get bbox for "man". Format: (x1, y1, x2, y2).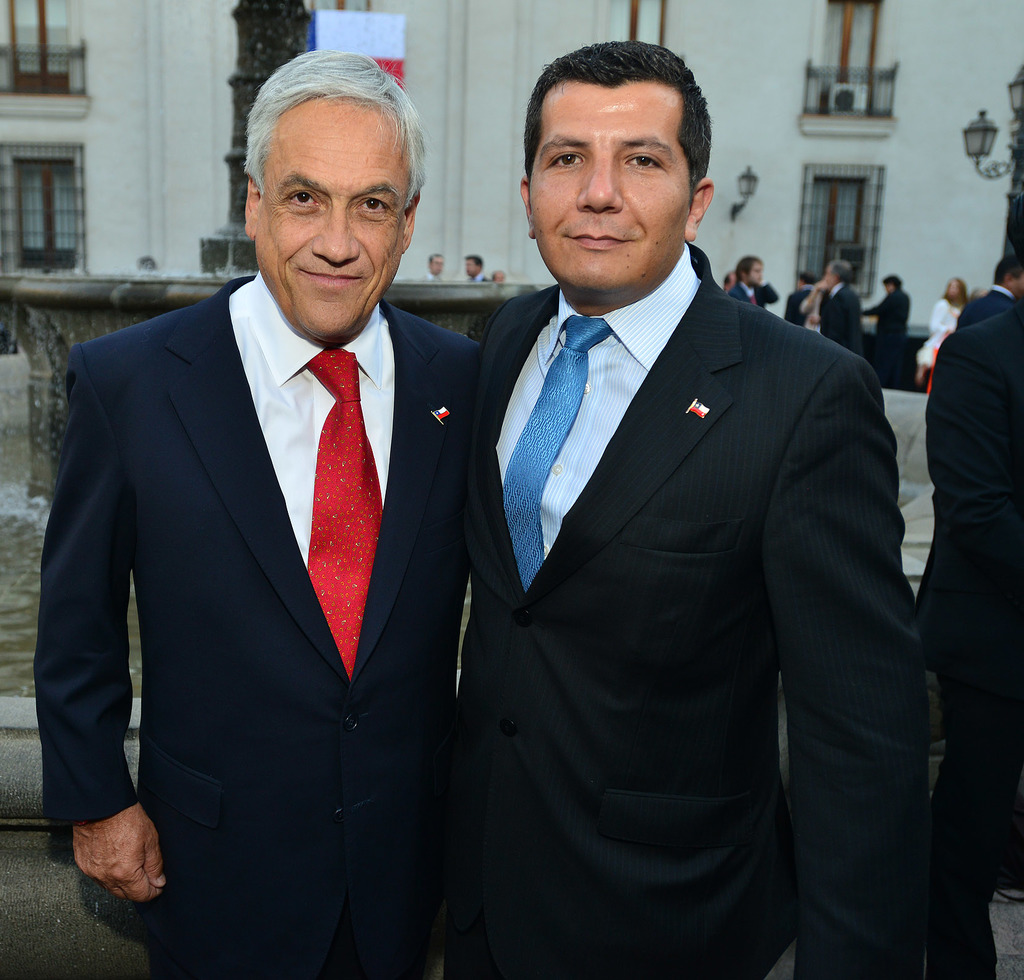
(726, 257, 778, 310).
